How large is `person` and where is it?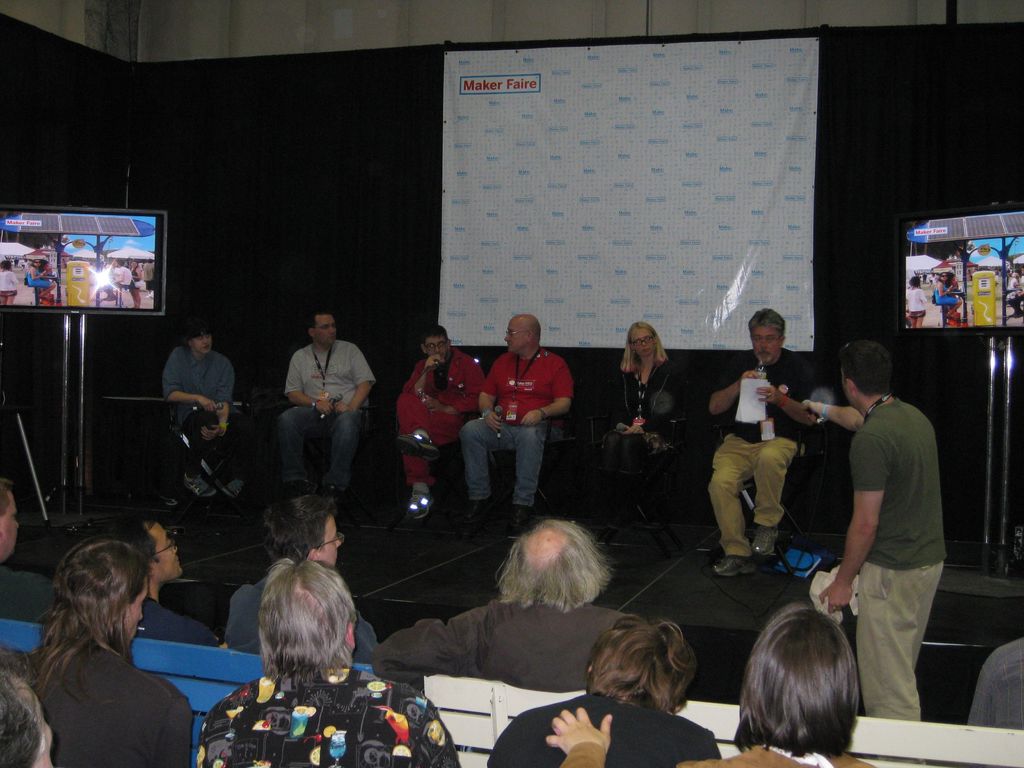
Bounding box: (195, 563, 462, 767).
